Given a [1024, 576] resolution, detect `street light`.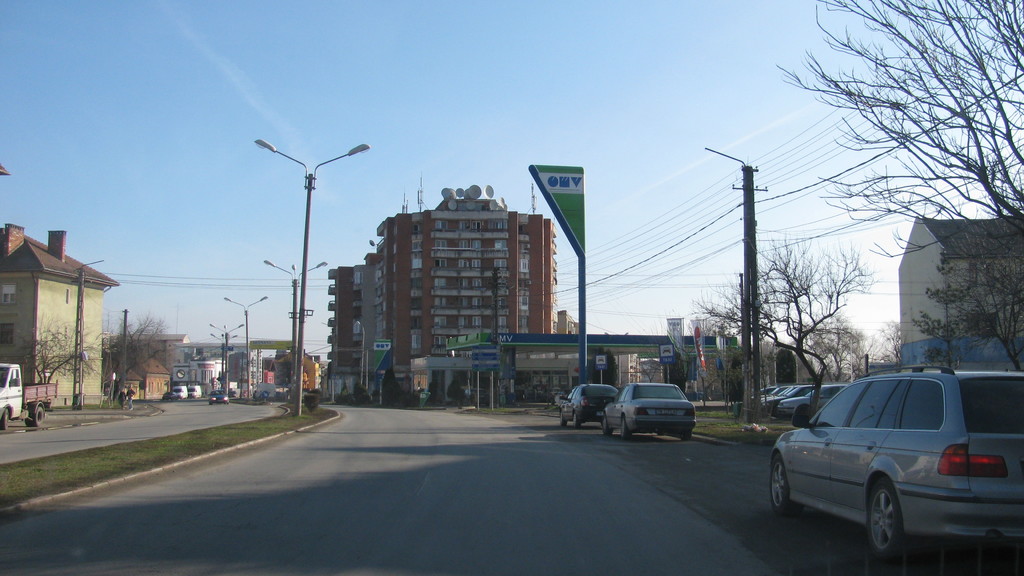
{"x1": 205, "y1": 321, "x2": 243, "y2": 396}.
